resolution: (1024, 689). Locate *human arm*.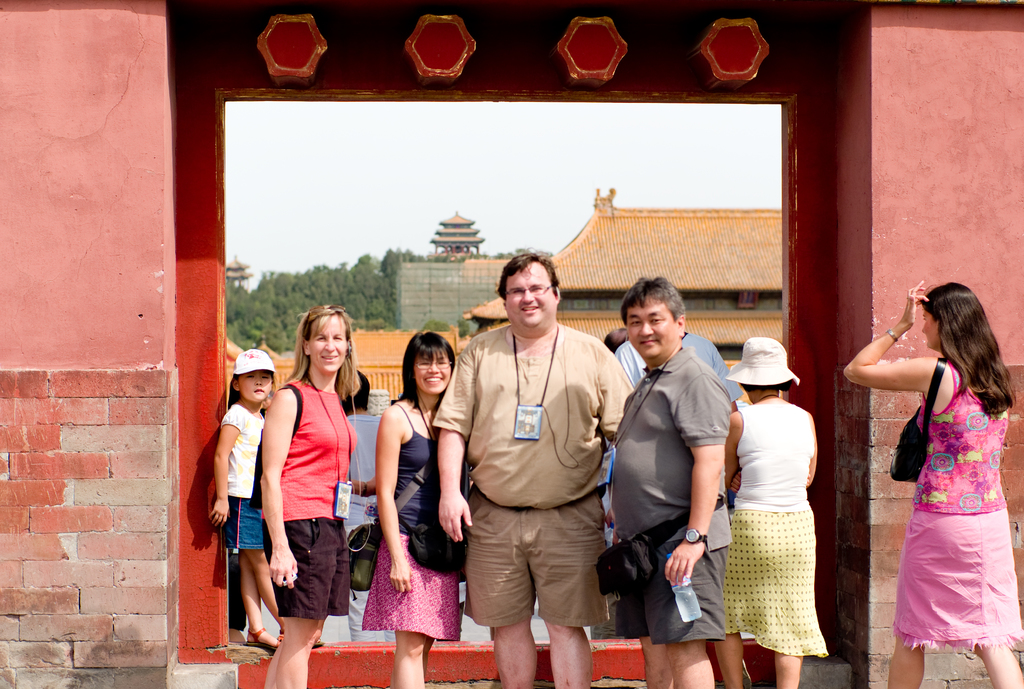
locate(358, 415, 417, 549).
